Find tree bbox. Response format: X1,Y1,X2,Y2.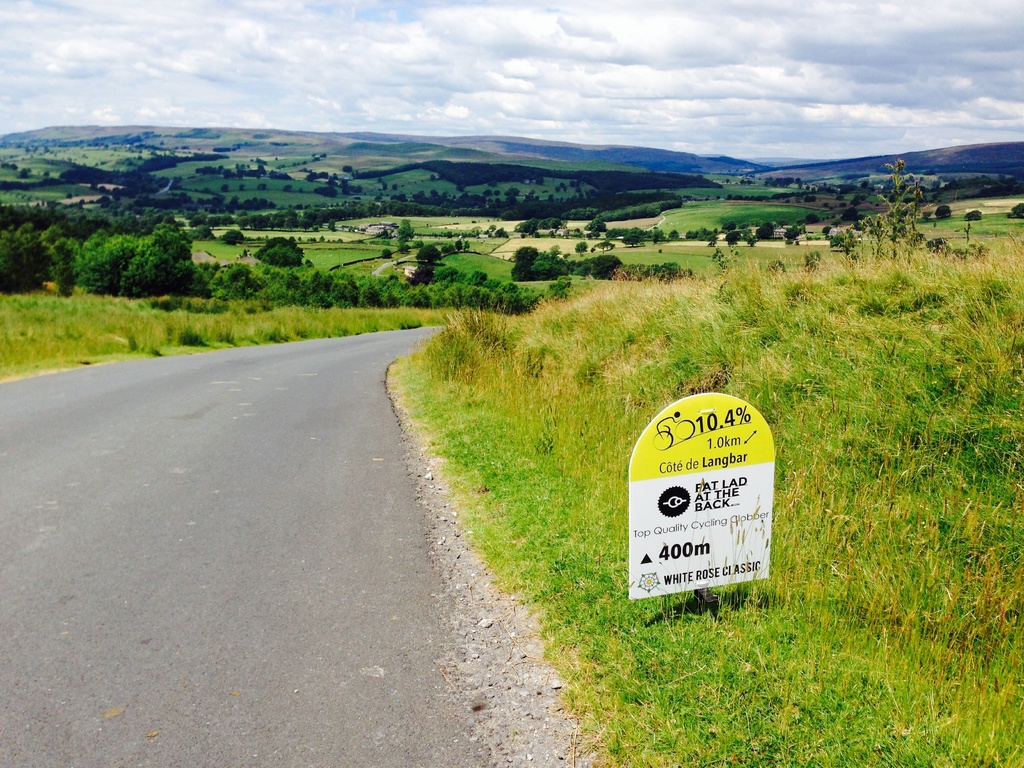
218,184,232,194.
